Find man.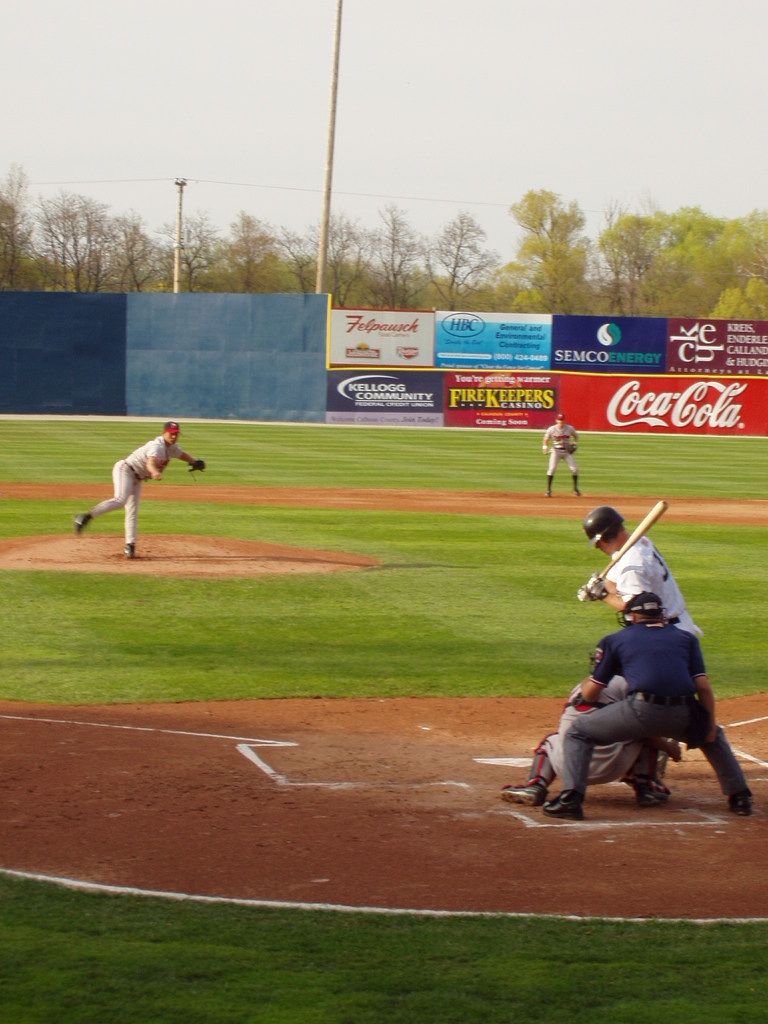
<bbox>542, 591, 754, 820</bbox>.
